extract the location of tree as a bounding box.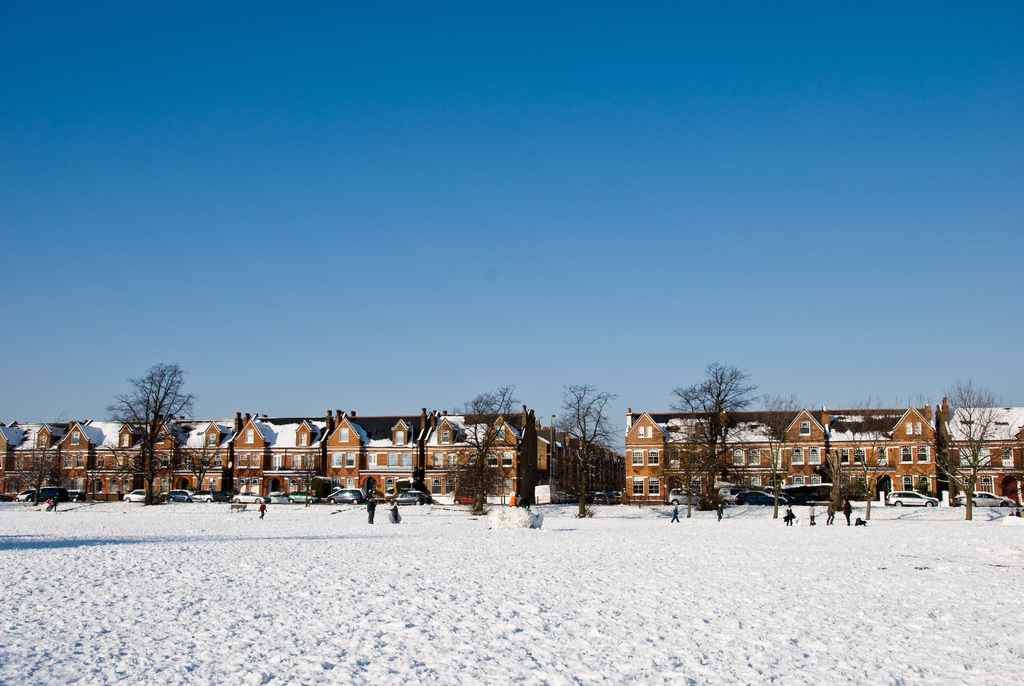
(x1=407, y1=371, x2=529, y2=525).
